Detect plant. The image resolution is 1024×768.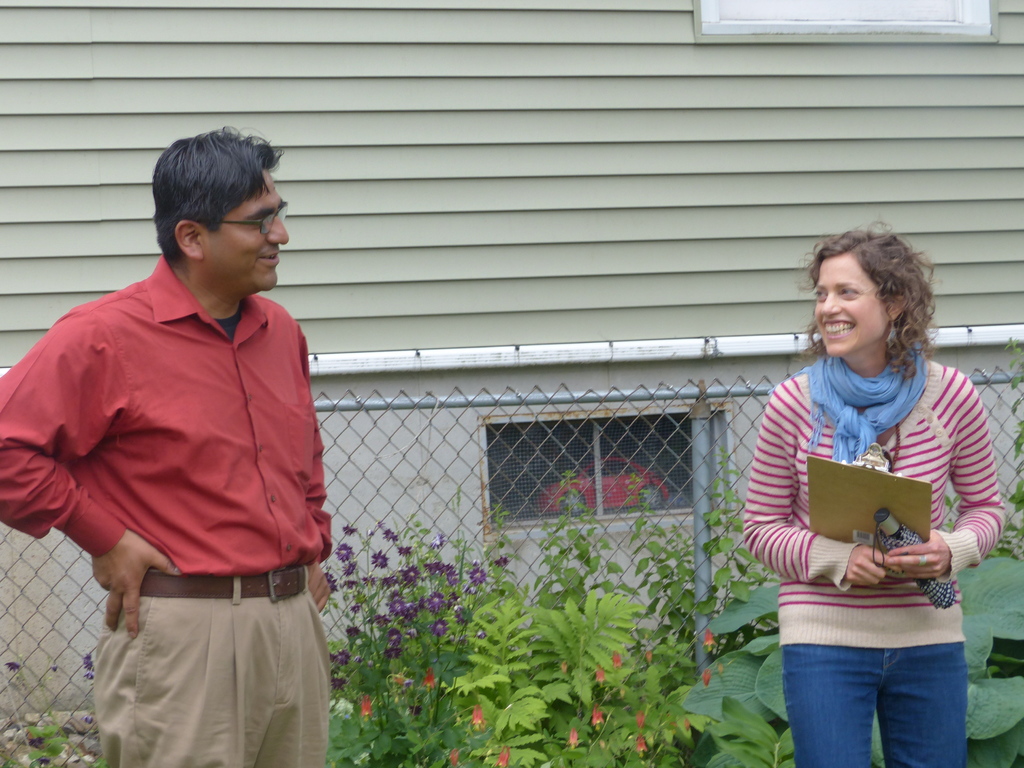
detection(0, 716, 71, 767).
